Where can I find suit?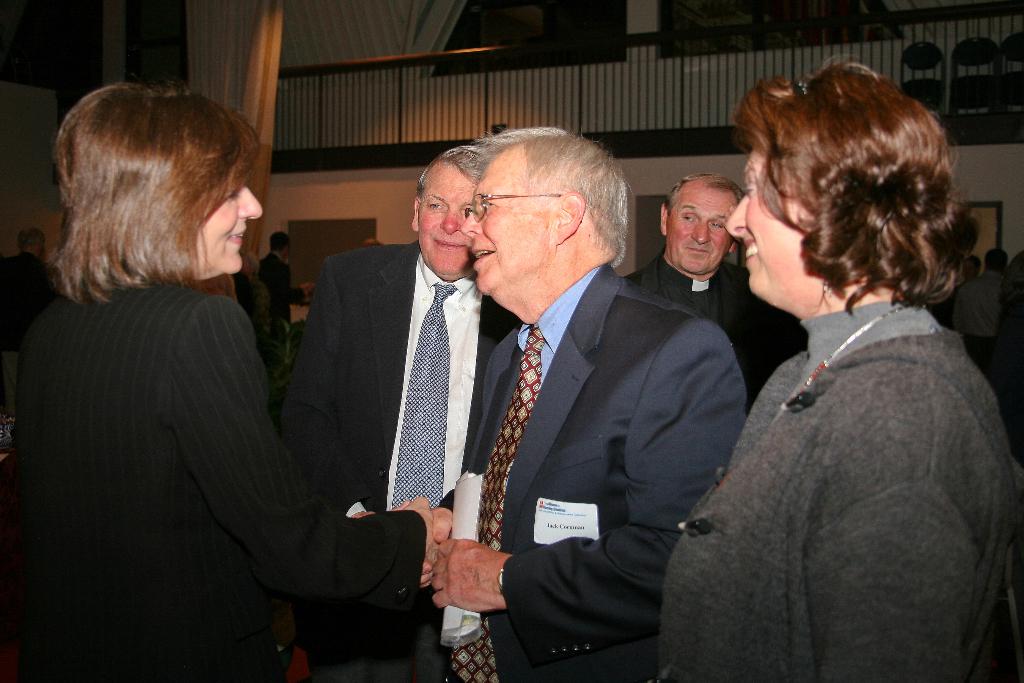
You can find it at [x1=6, y1=269, x2=425, y2=682].
